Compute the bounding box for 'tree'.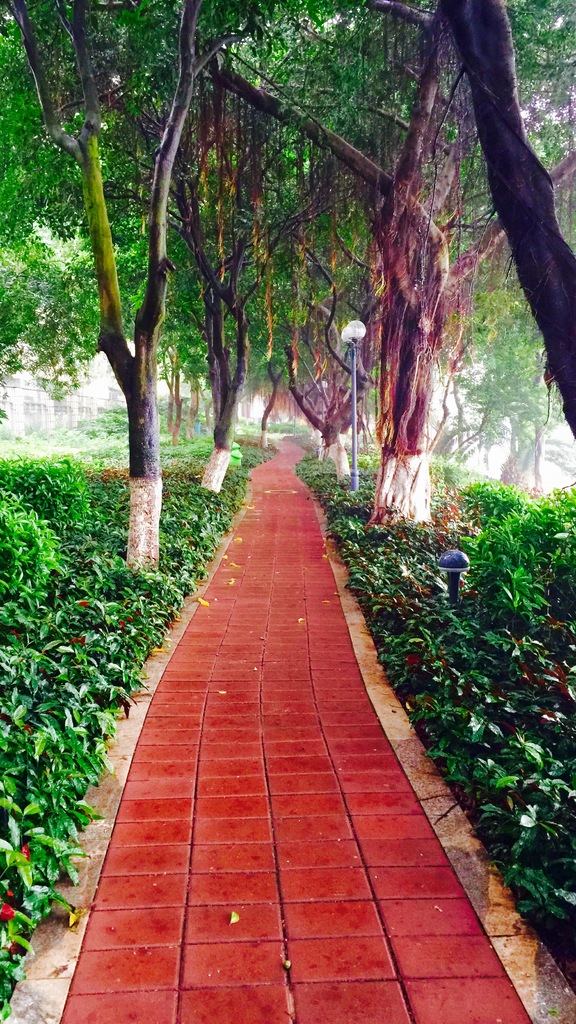
(left=2, top=0, right=245, bottom=572).
